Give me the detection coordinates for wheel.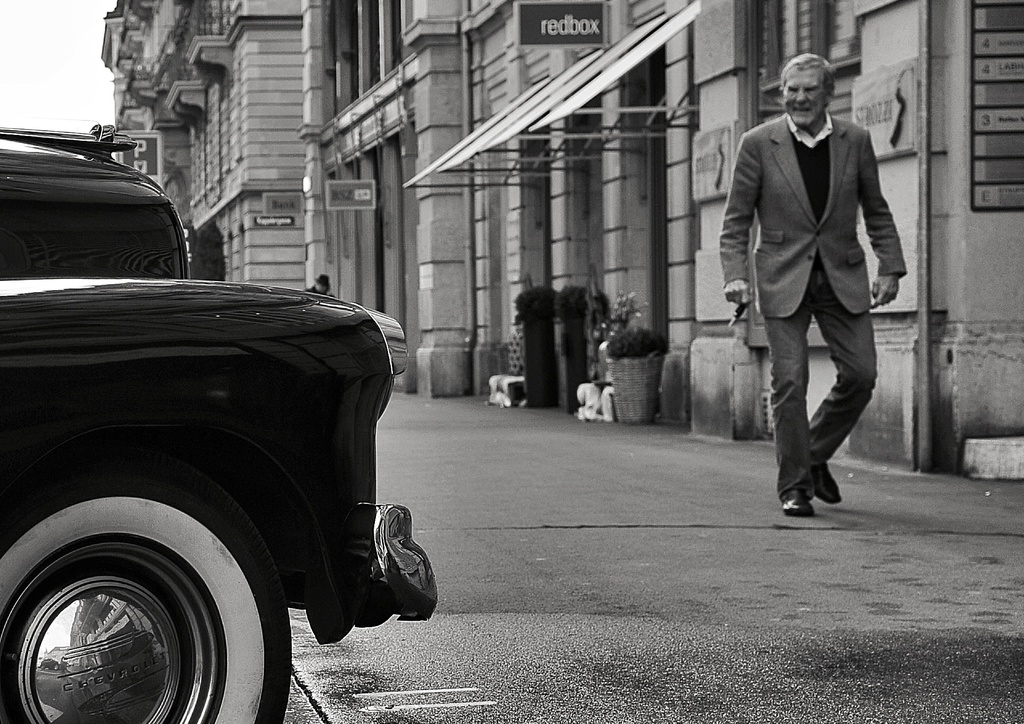
rect(0, 438, 296, 723).
